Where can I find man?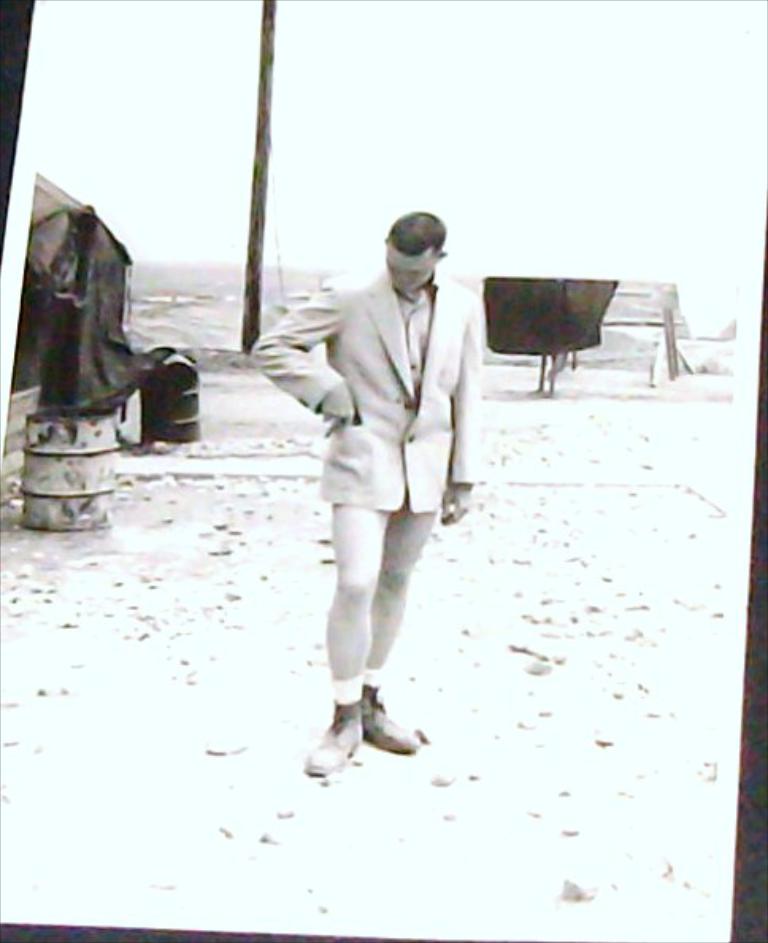
You can find it at (x1=290, y1=210, x2=495, y2=756).
